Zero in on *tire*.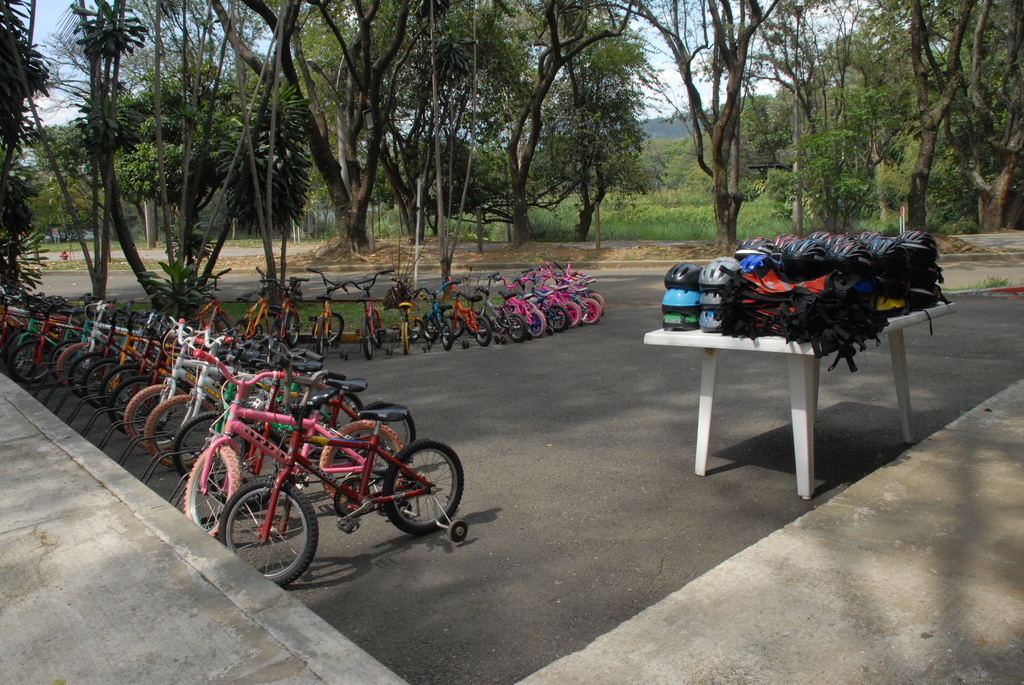
Zeroed in: <region>499, 333, 508, 343</region>.
